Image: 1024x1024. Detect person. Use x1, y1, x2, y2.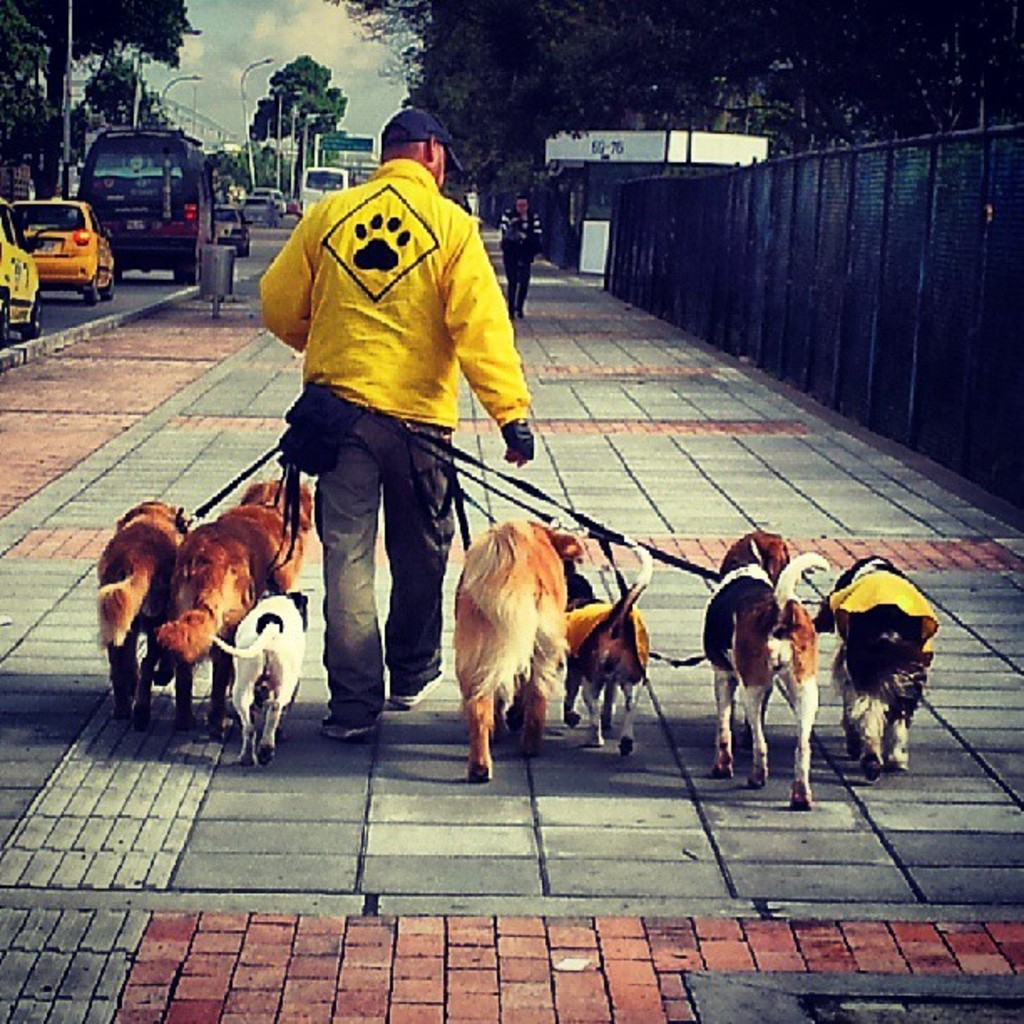
259, 110, 530, 743.
